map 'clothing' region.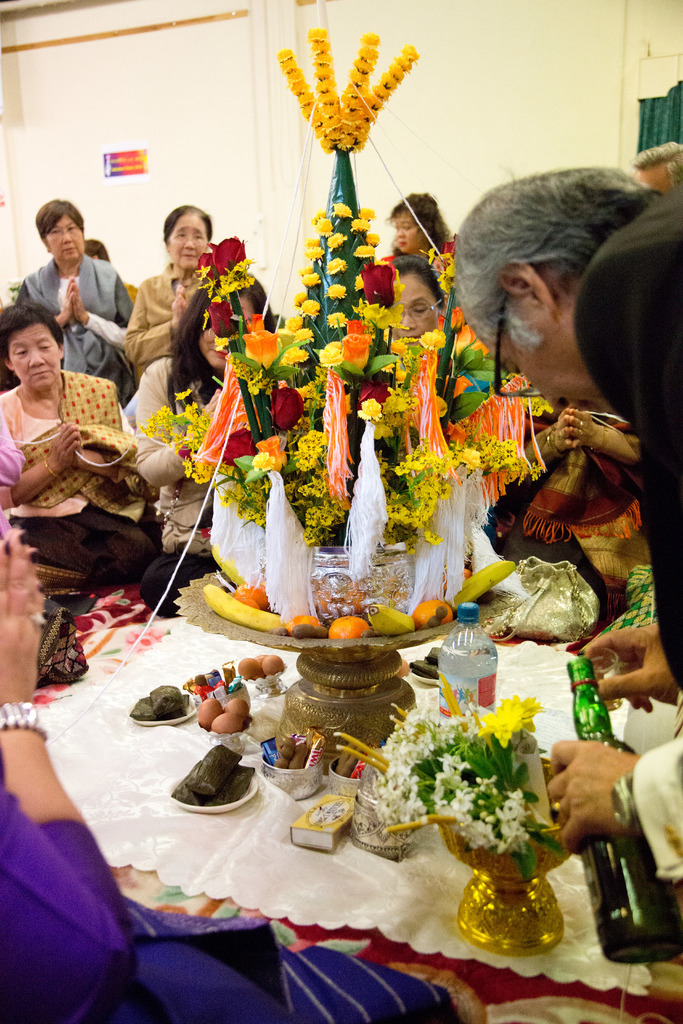
Mapped to bbox=[16, 254, 136, 401].
